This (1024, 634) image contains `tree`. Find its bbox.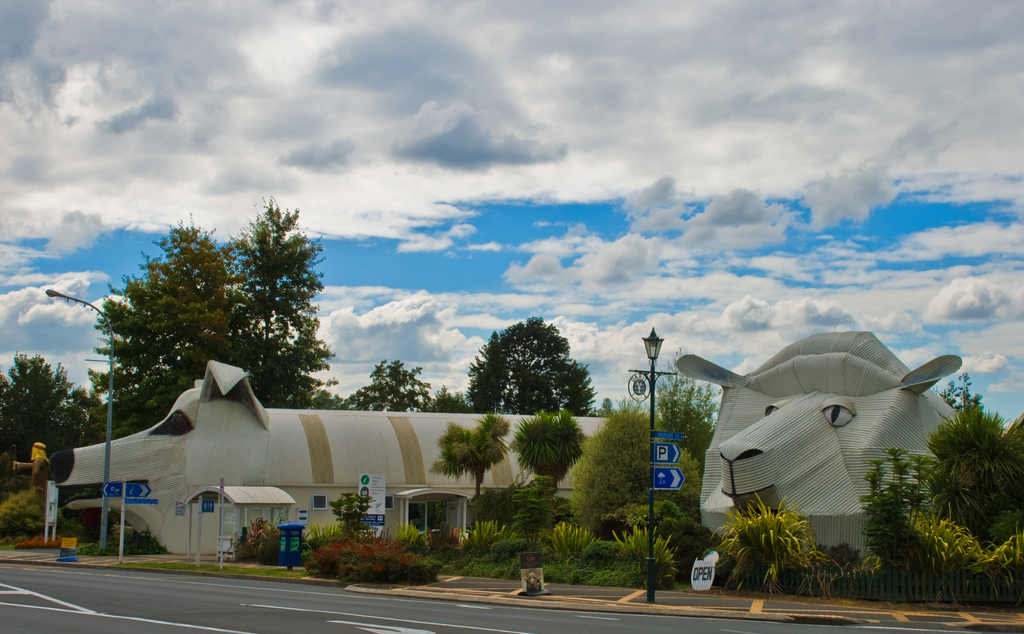
647:348:719:462.
